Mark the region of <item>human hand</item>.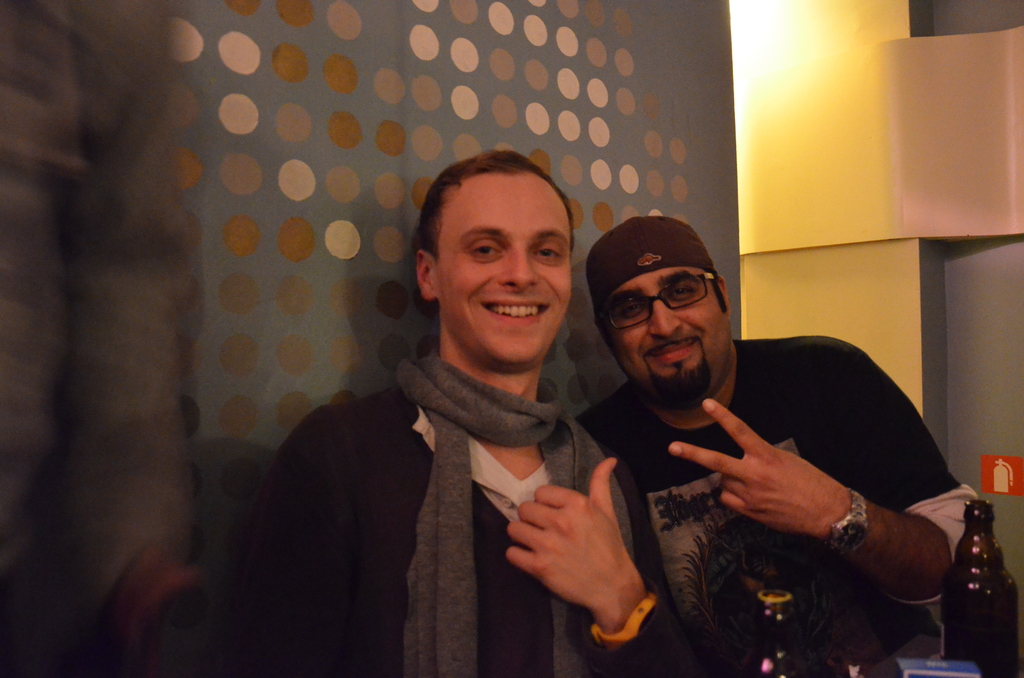
Region: l=666, t=396, r=836, b=534.
